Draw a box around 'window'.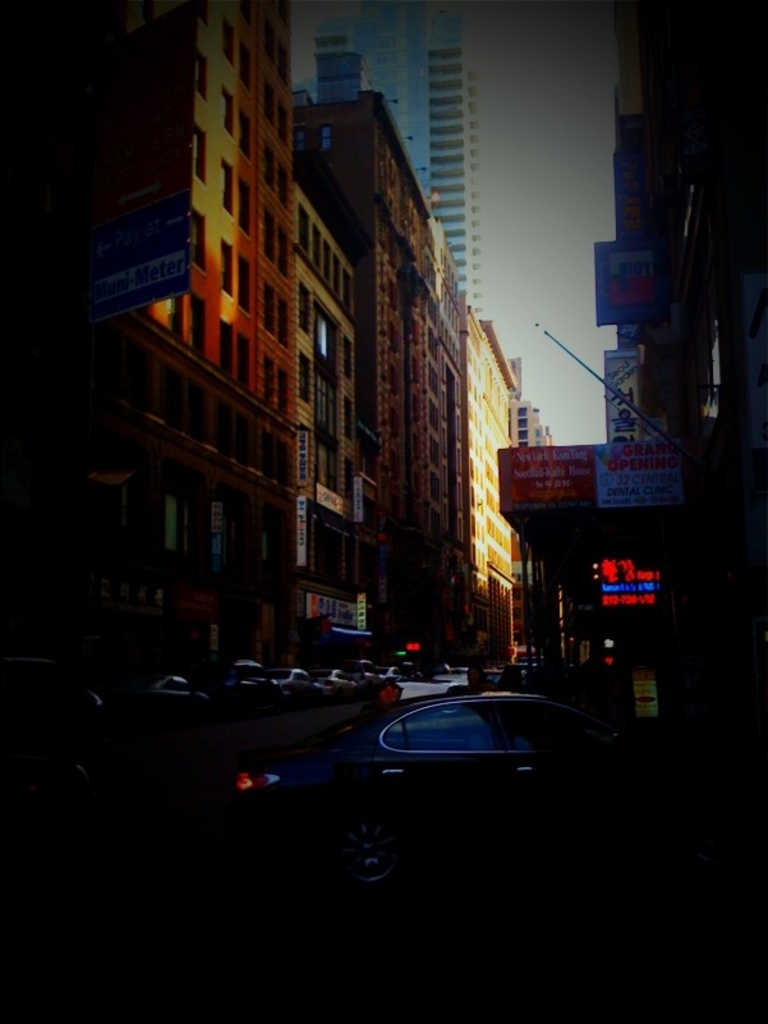
box(275, 153, 288, 203).
